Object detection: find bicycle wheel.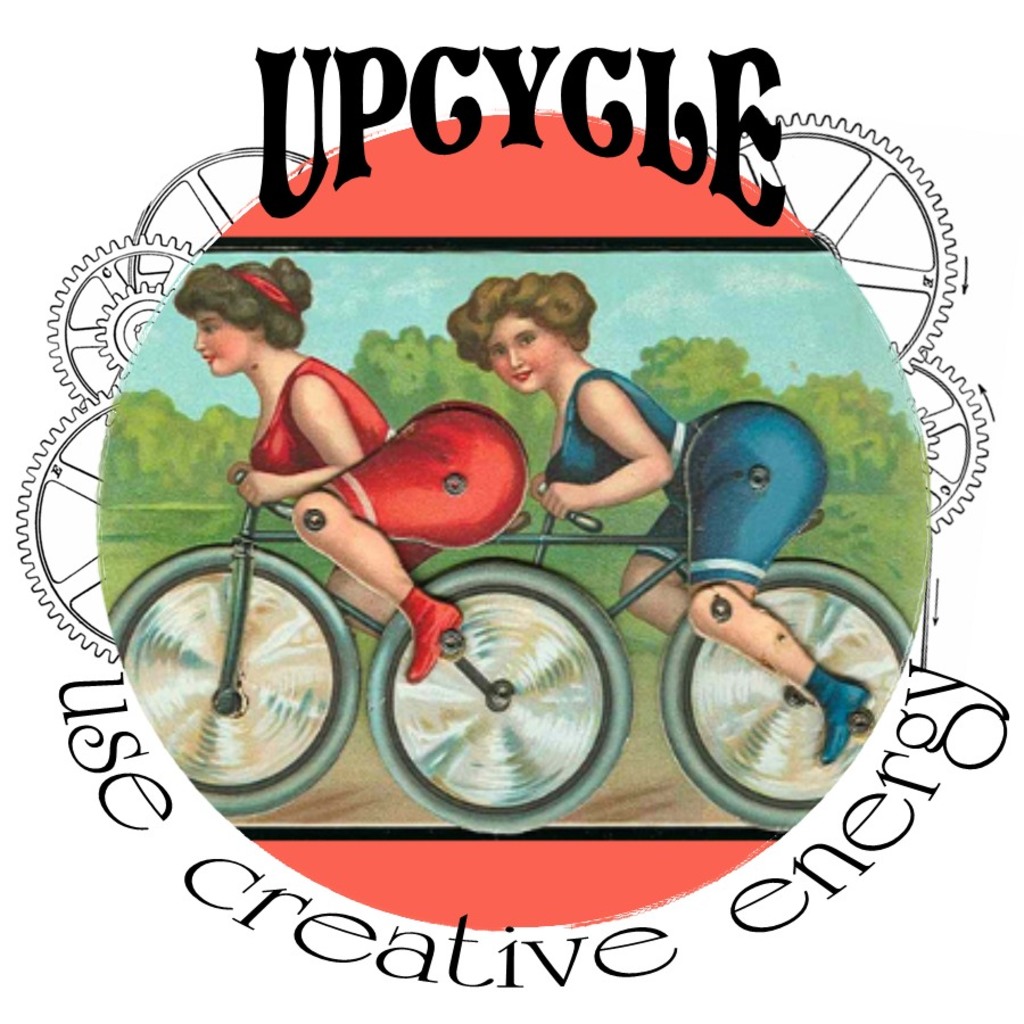
(left=662, top=559, right=910, bottom=839).
